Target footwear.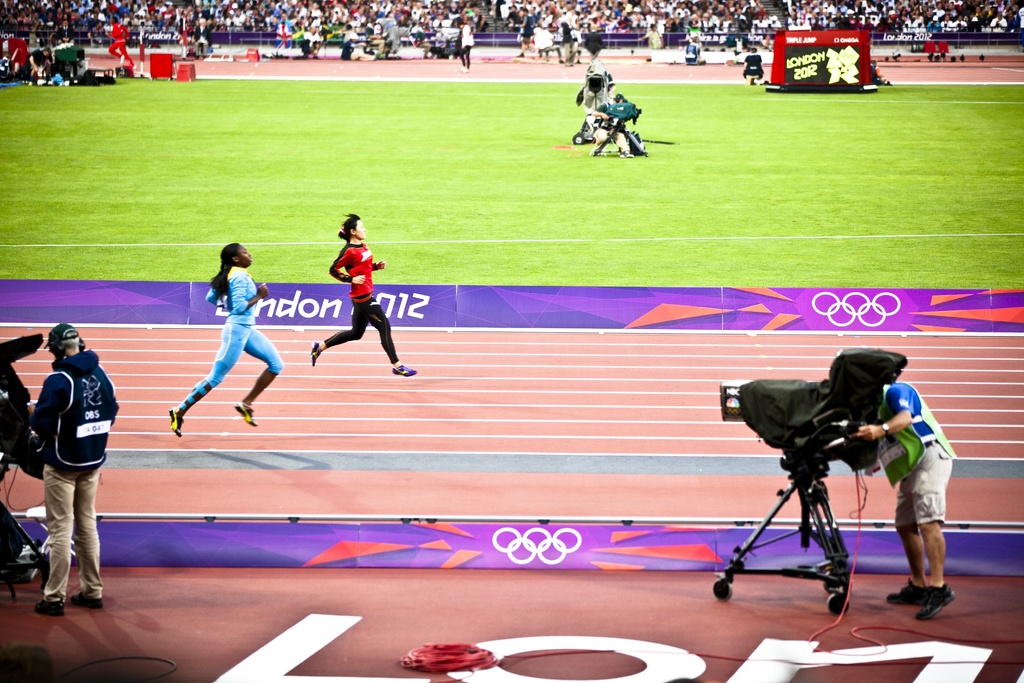
Target region: 886 587 923 604.
